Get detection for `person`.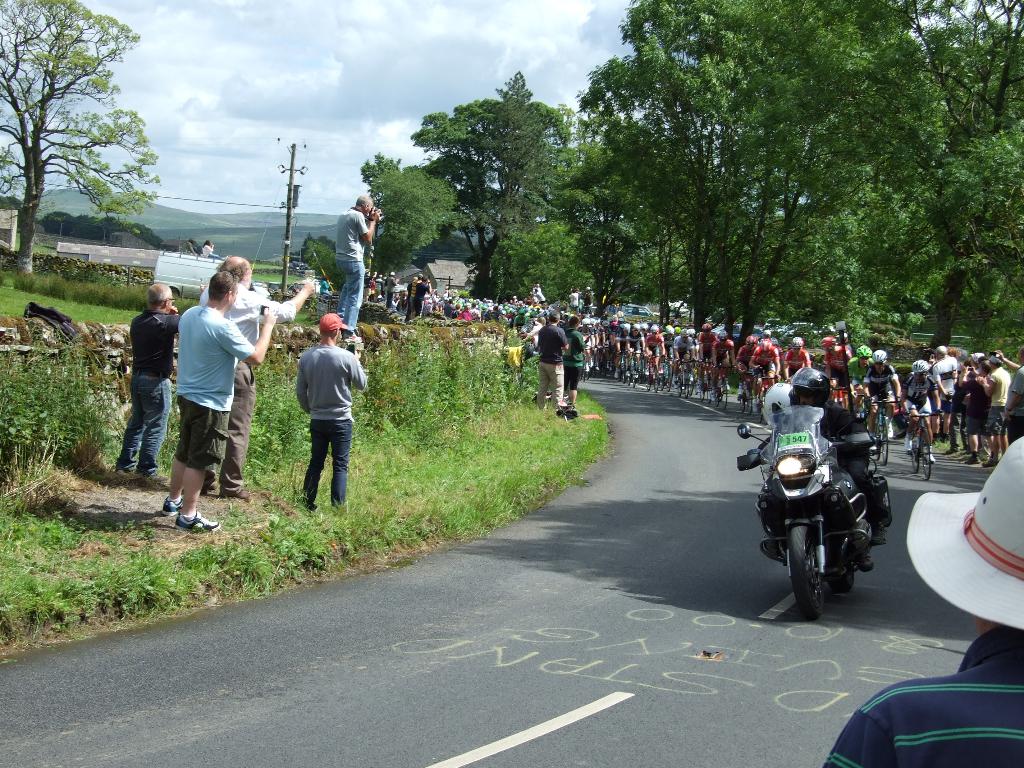
Detection: 339,193,380,326.
